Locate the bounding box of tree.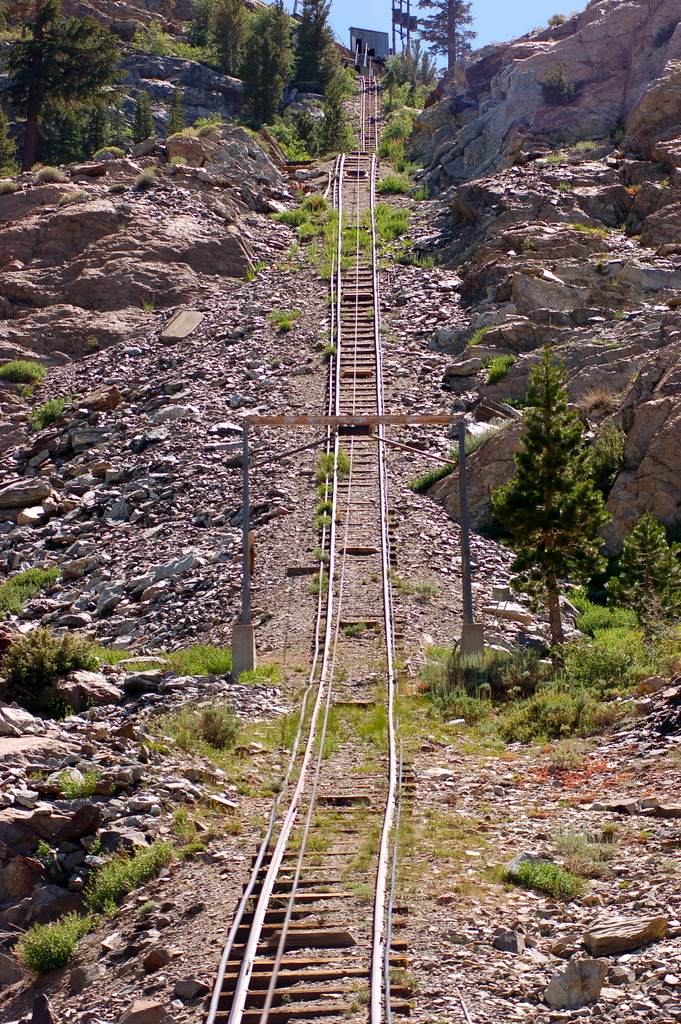
Bounding box: select_region(263, 74, 354, 160).
